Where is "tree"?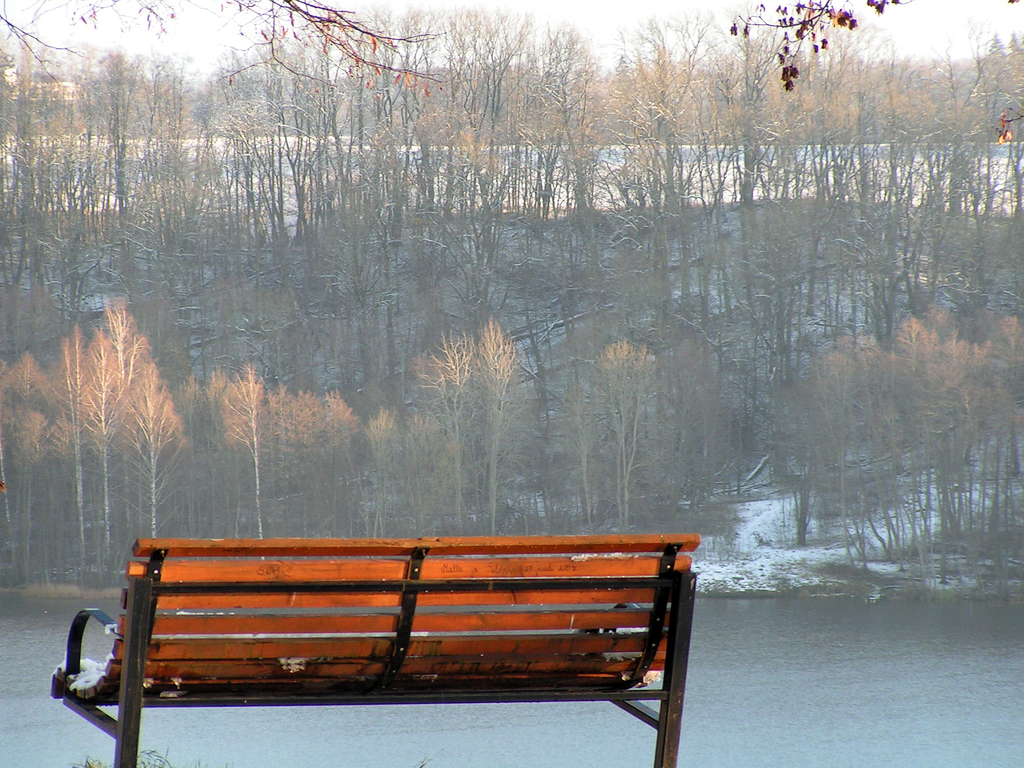
l=728, t=0, r=1023, b=145.
